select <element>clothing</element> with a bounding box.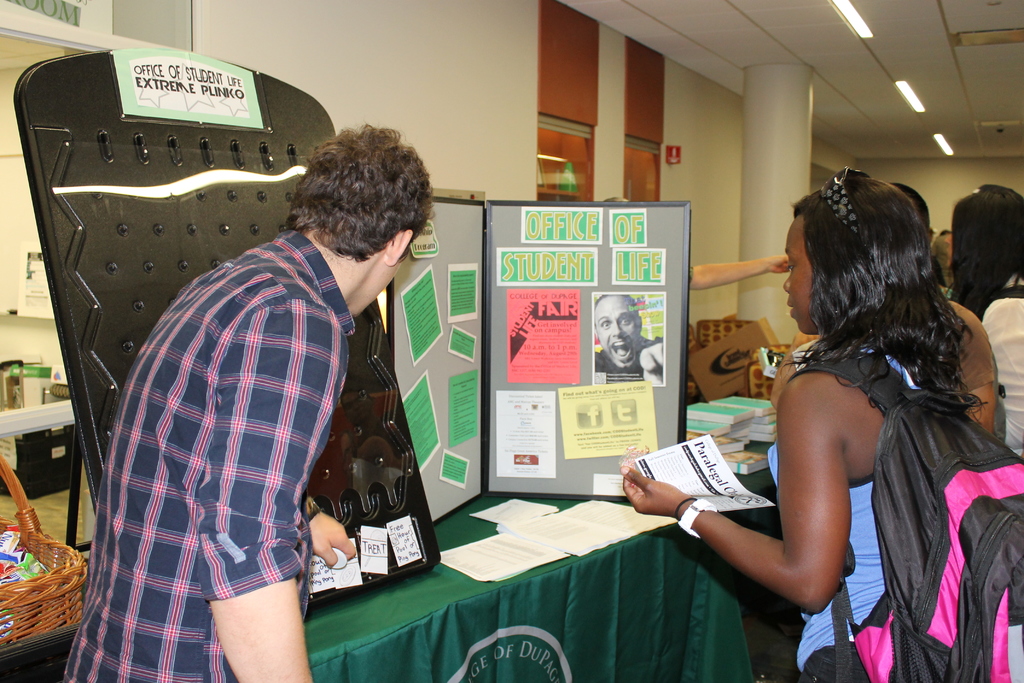
84,176,365,651.
